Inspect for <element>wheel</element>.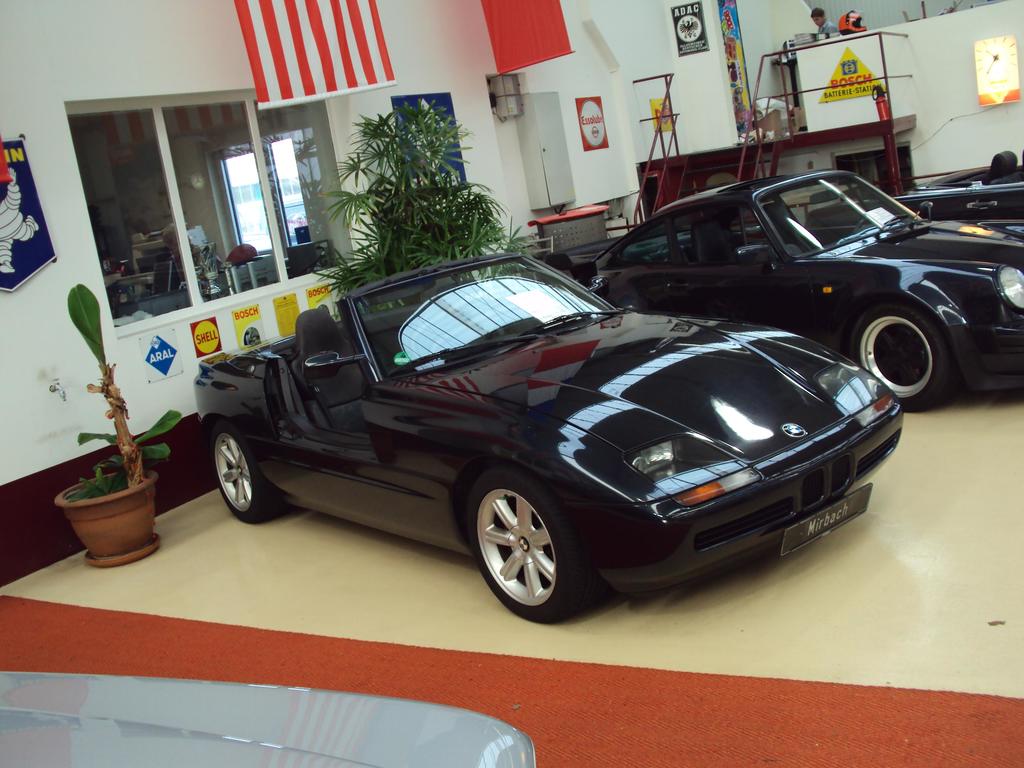
Inspection: {"left": 851, "top": 308, "right": 950, "bottom": 415}.
